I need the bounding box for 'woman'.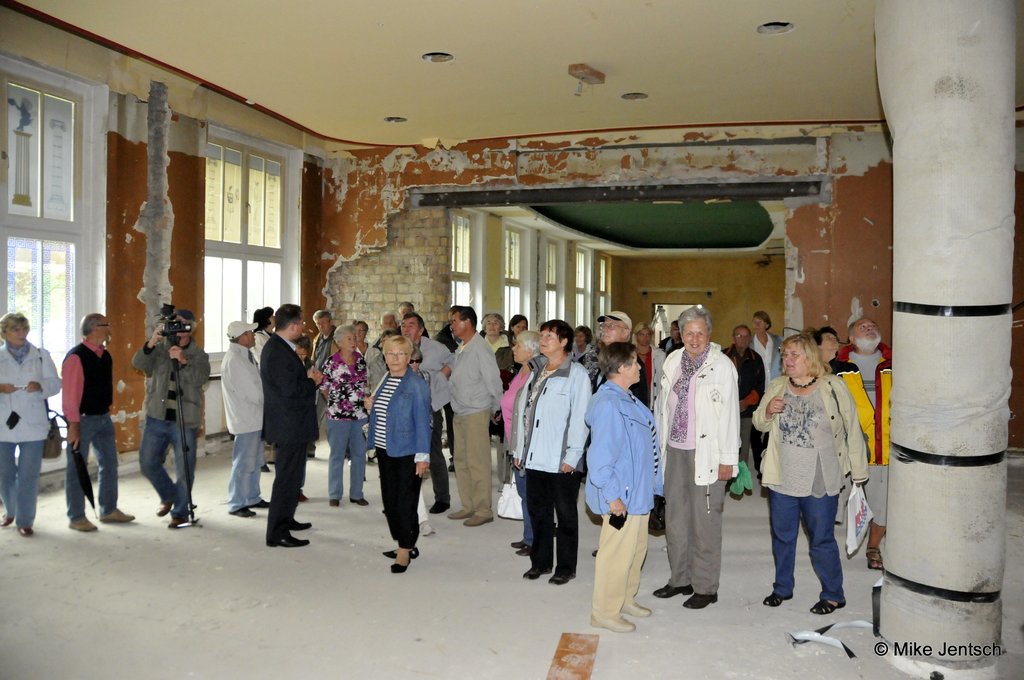
Here it is: box(241, 303, 278, 364).
